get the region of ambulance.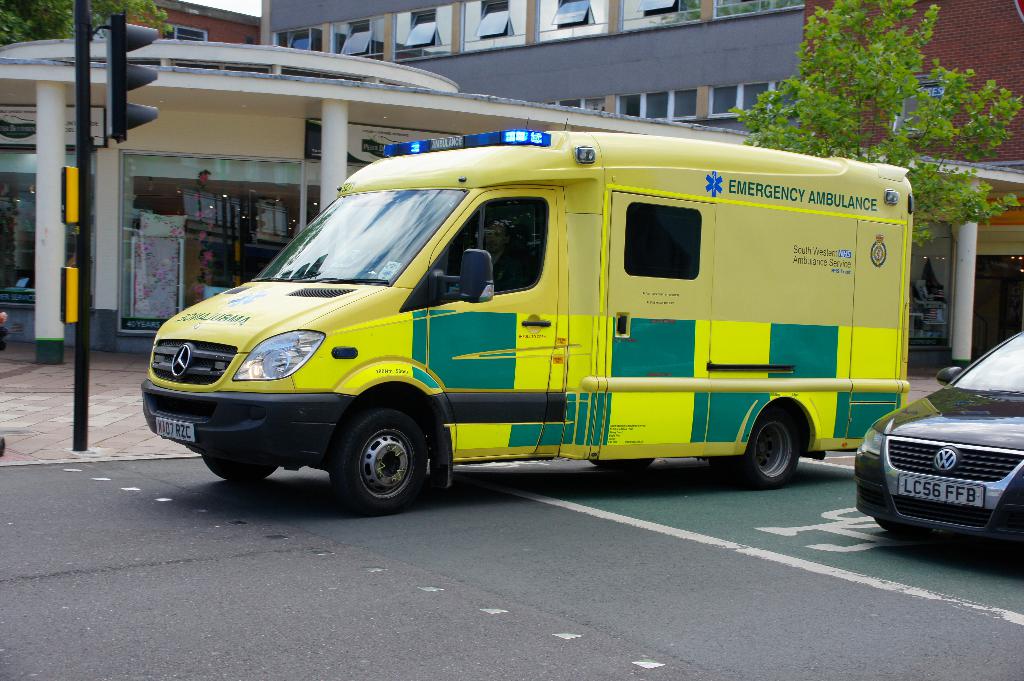
(left=142, top=127, right=918, bottom=511).
